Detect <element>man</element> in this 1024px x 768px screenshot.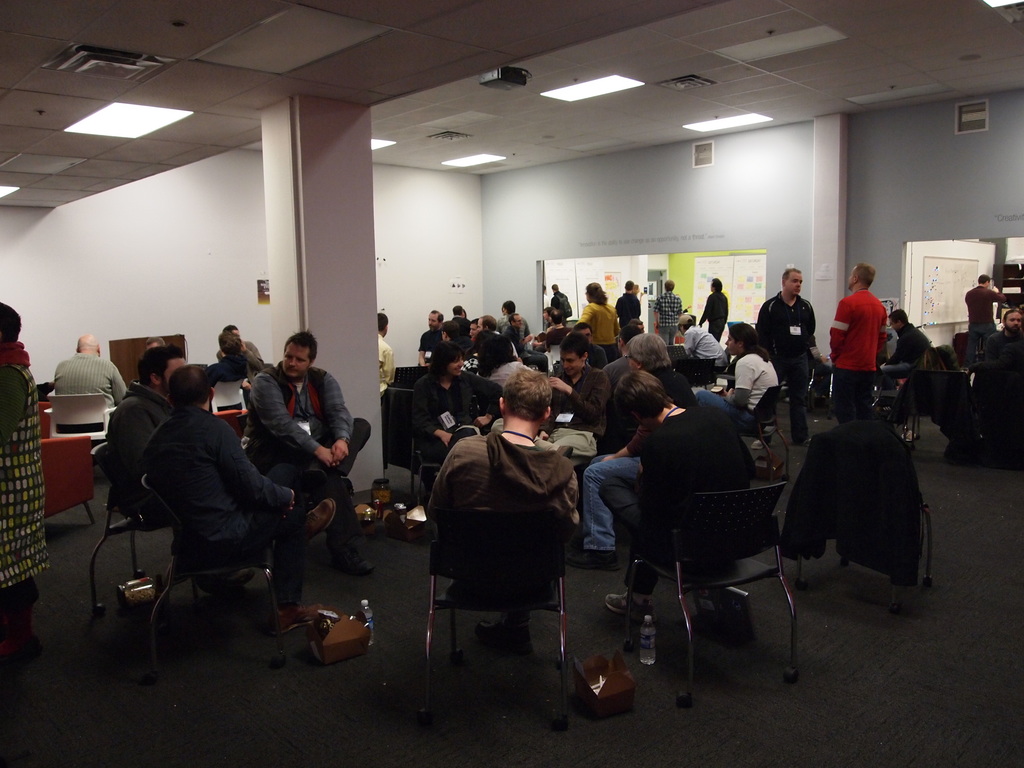
Detection: {"left": 243, "top": 325, "right": 376, "bottom": 593}.
